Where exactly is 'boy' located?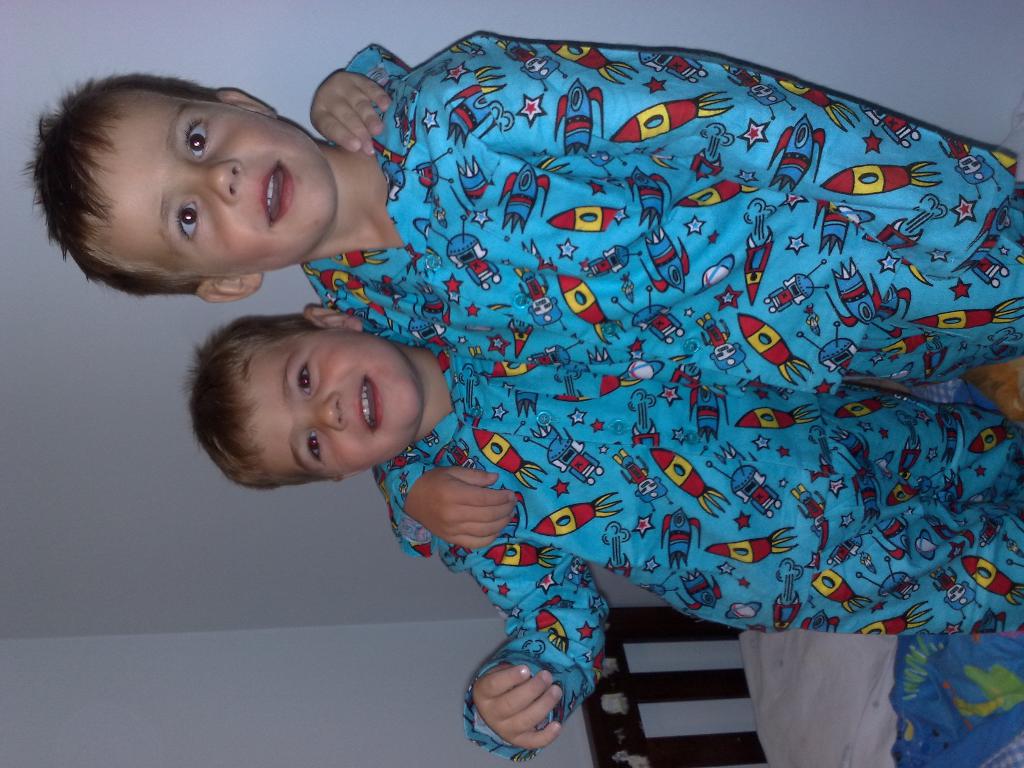
Its bounding box is Rect(36, 26, 1023, 549).
